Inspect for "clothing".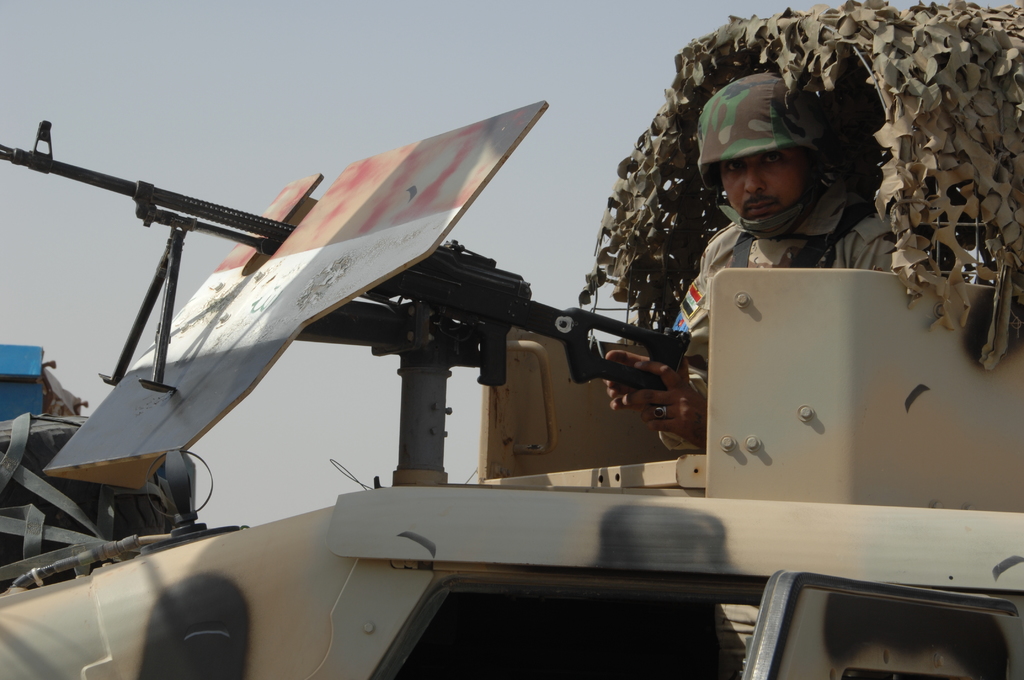
Inspection: BBox(675, 191, 879, 406).
